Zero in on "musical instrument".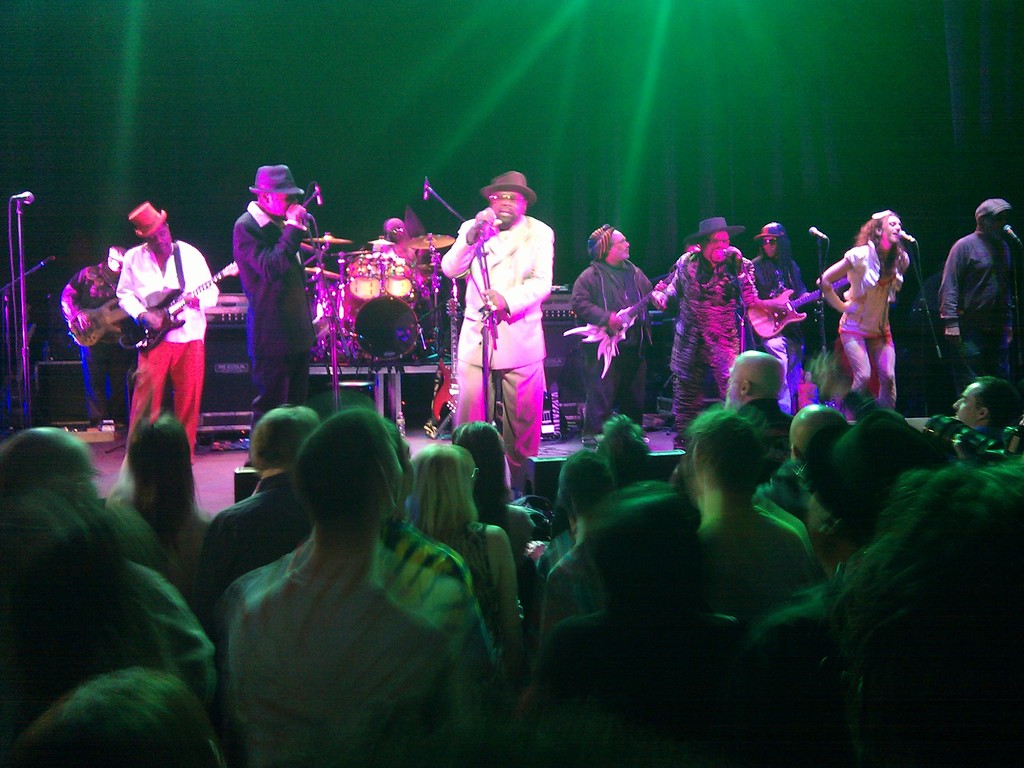
Zeroed in: detection(407, 229, 458, 250).
